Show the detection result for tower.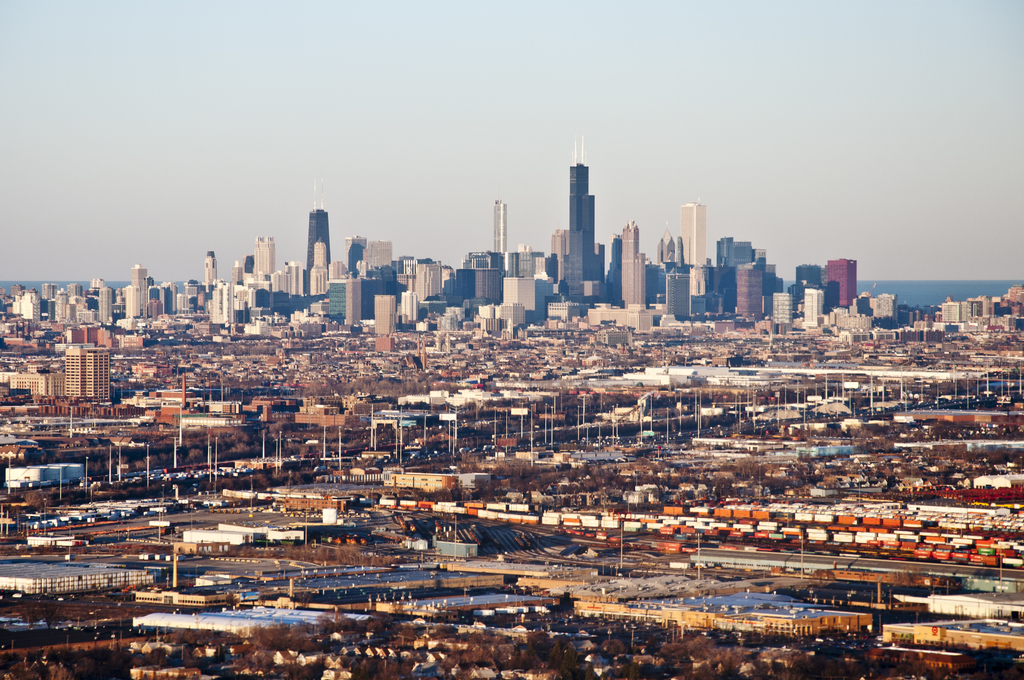
(254, 234, 275, 280).
